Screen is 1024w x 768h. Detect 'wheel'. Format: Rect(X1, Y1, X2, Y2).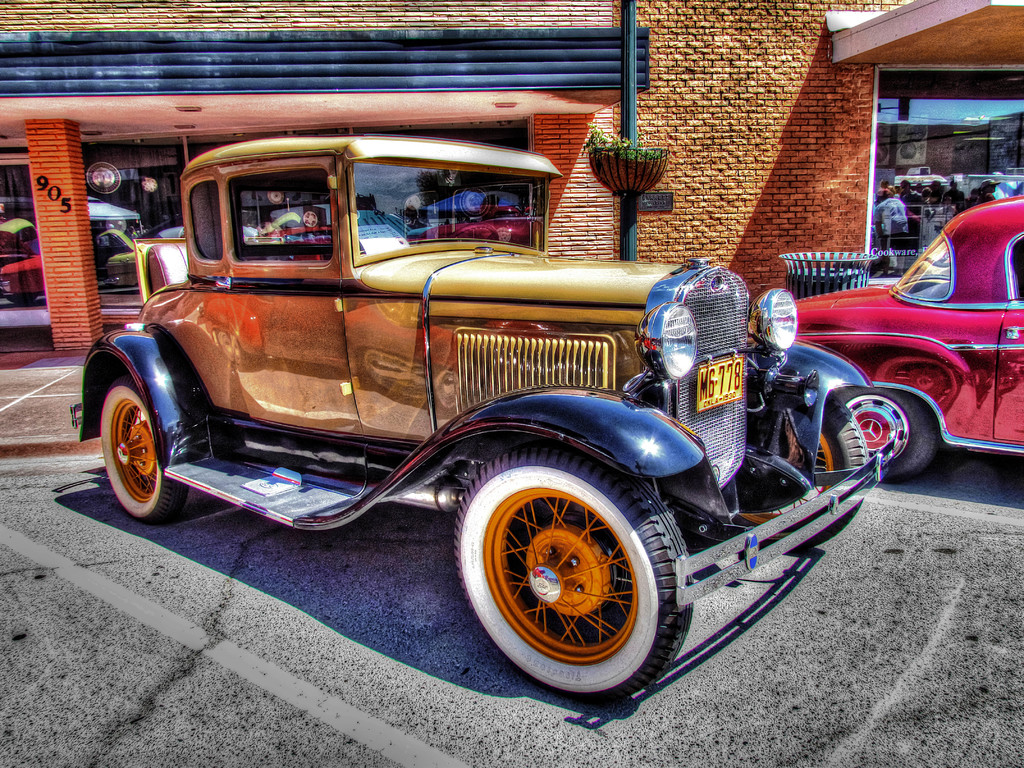
Rect(718, 392, 876, 553).
